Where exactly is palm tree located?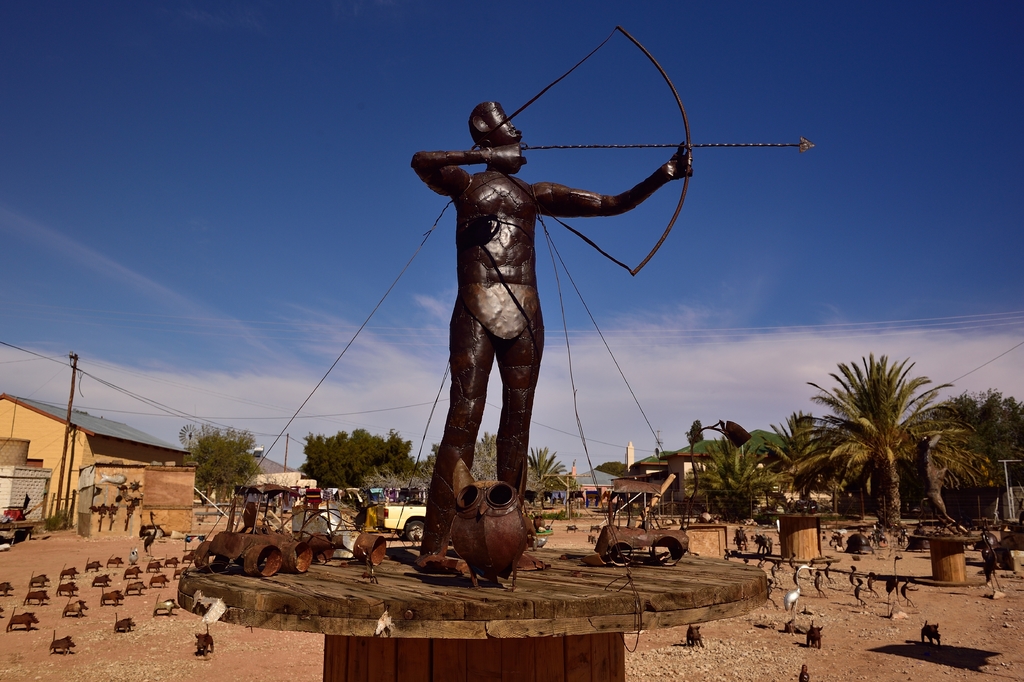
Its bounding box is pyautogui.locateOnScreen(816, 413, 866, 520).
